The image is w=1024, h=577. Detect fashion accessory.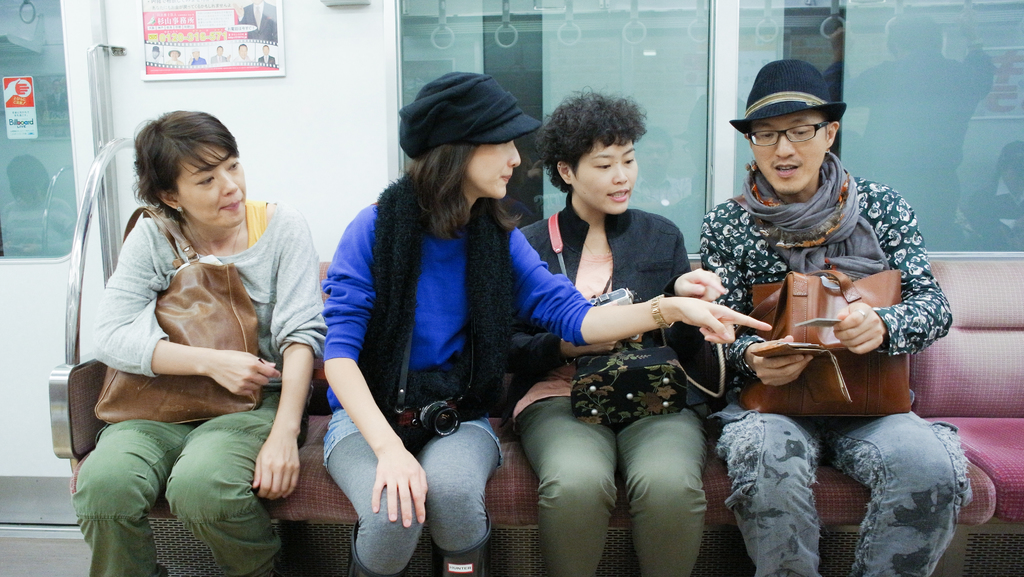
Detection: {"left": 721, "top": 58, "right": 845, "bottom": 140}.
